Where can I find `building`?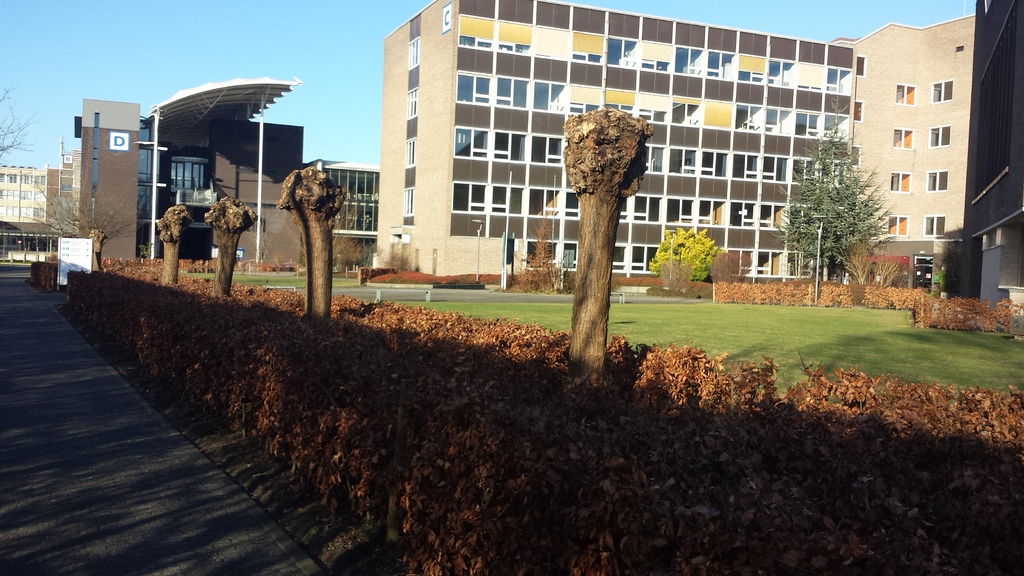
You can find it at region(372, 0, 855, 277).
